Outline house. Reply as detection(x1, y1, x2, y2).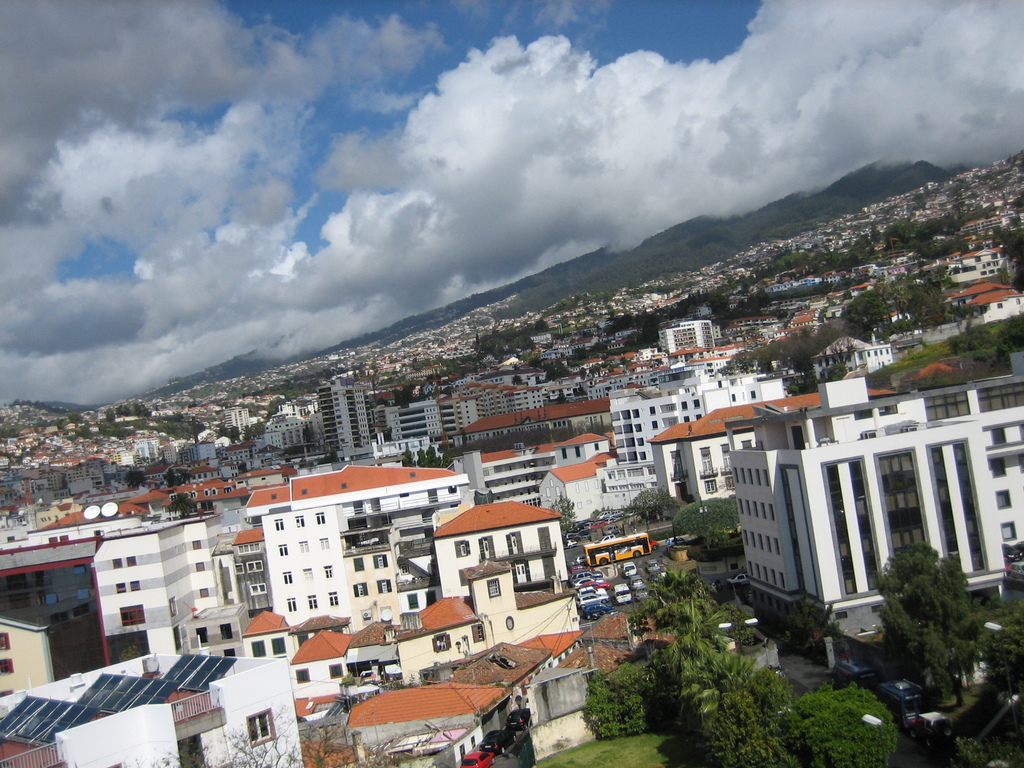
detection(509, 630, 586, 675).
